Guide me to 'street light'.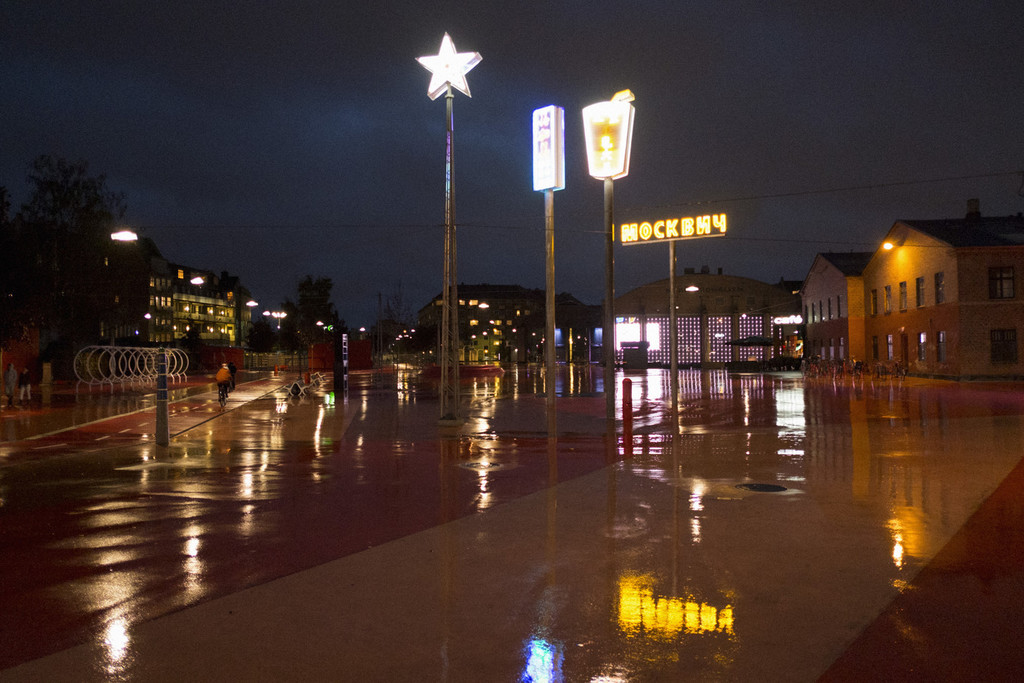
Guidance: (left=319, top=320, right=335, bottom=358).
